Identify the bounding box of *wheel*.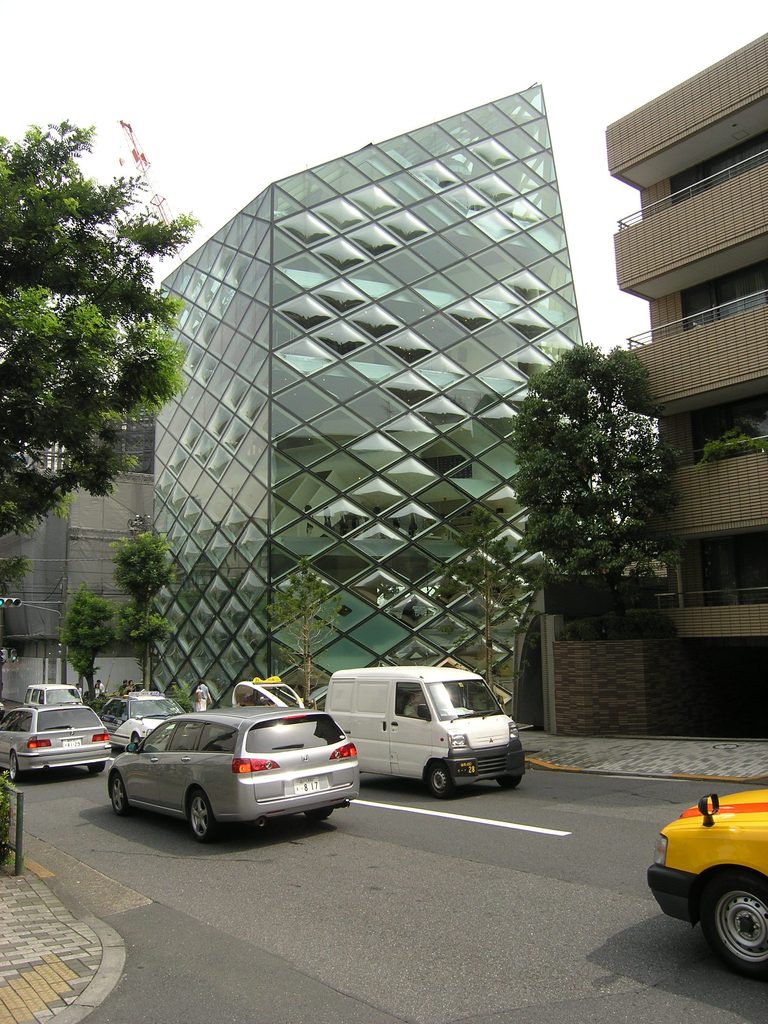
(428,763,454,798).
